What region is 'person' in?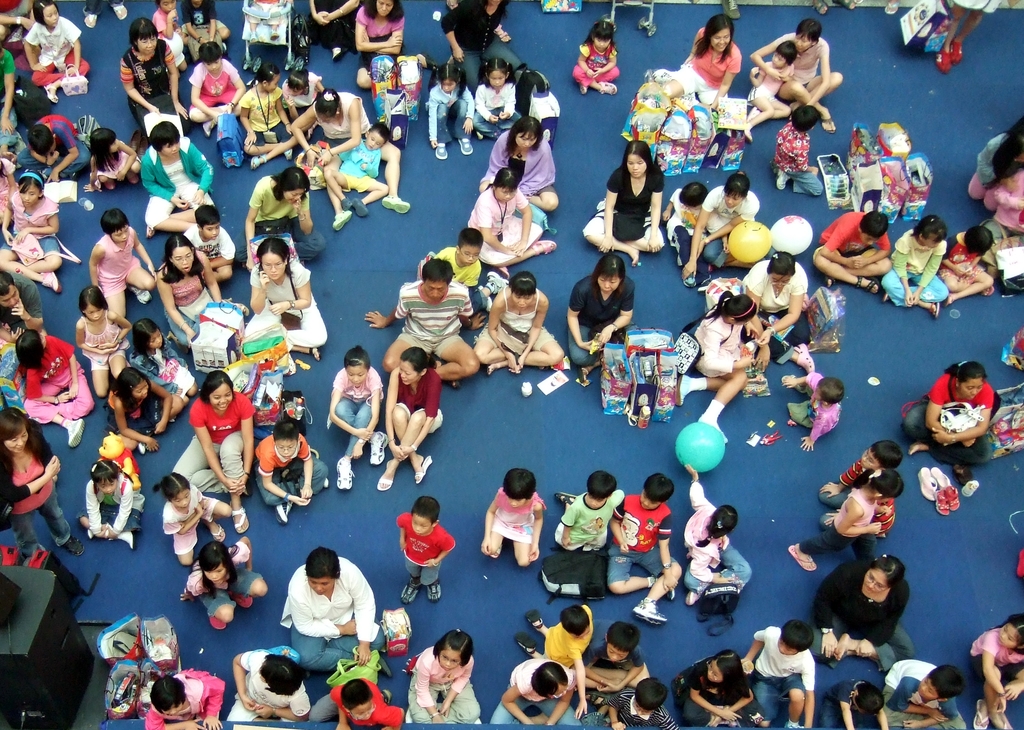
(x1=305, y1=0, x2=365, y2=66).
